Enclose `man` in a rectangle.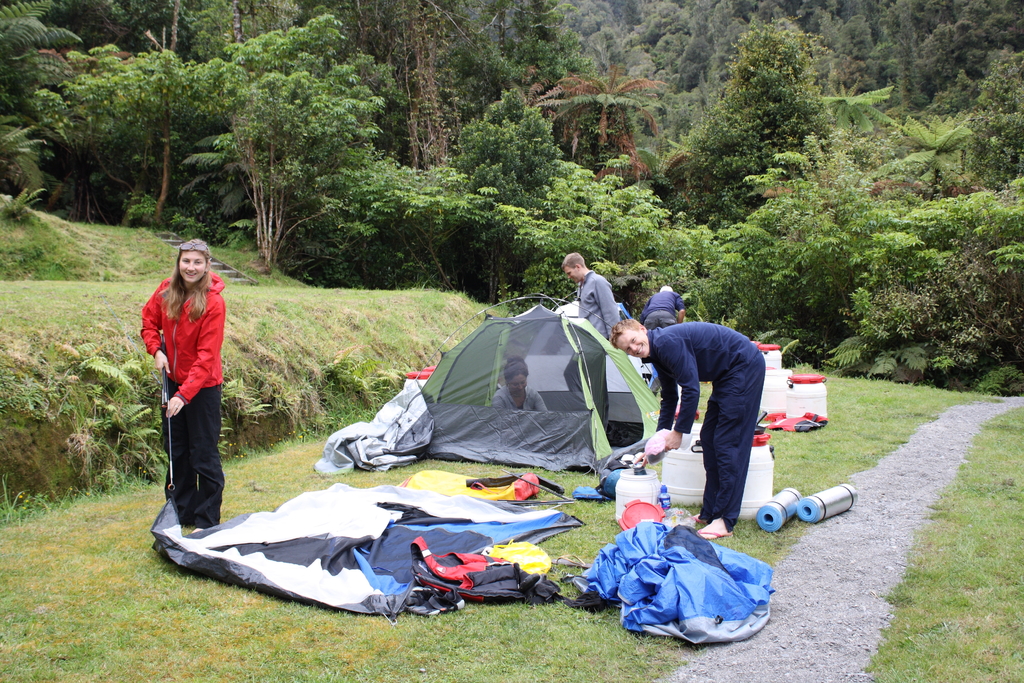
detection(559, 254, 623, 434).
